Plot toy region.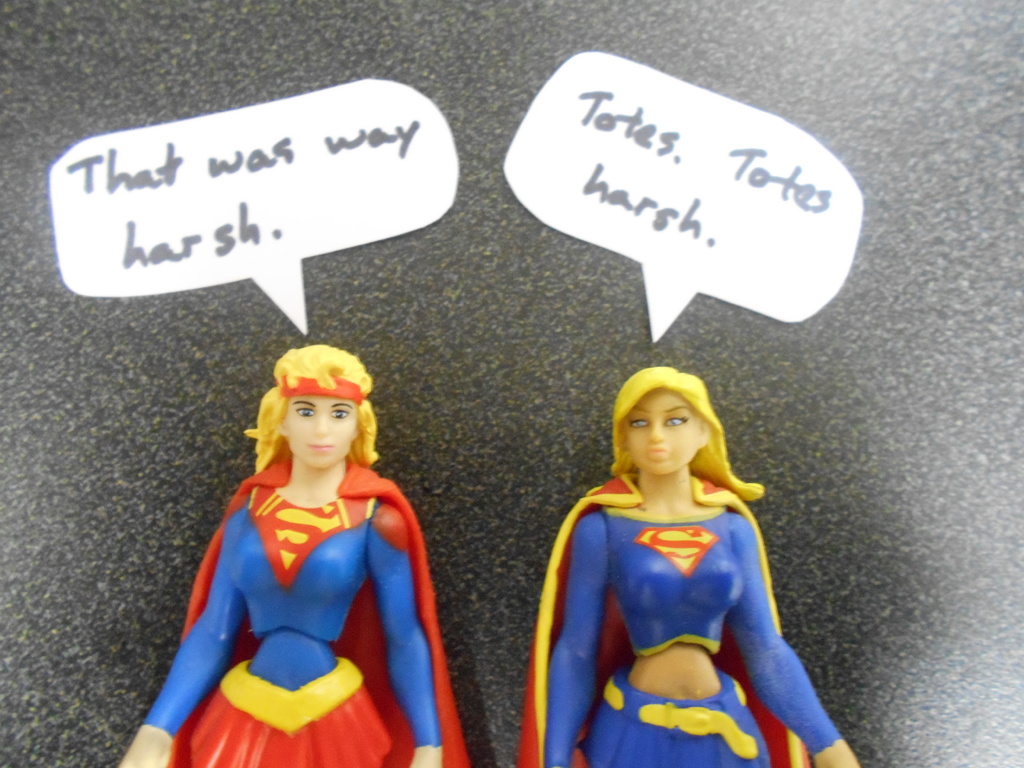
Plotted at bbox=(113, 334, 470, 736).
